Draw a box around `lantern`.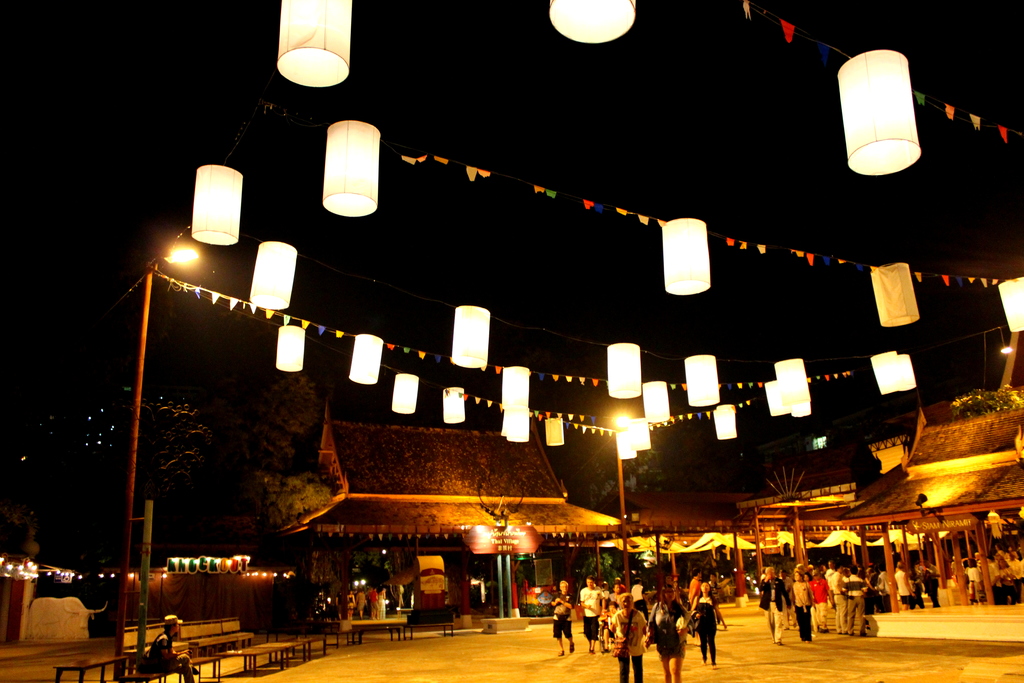
crop(662, 217, 712, 293).
